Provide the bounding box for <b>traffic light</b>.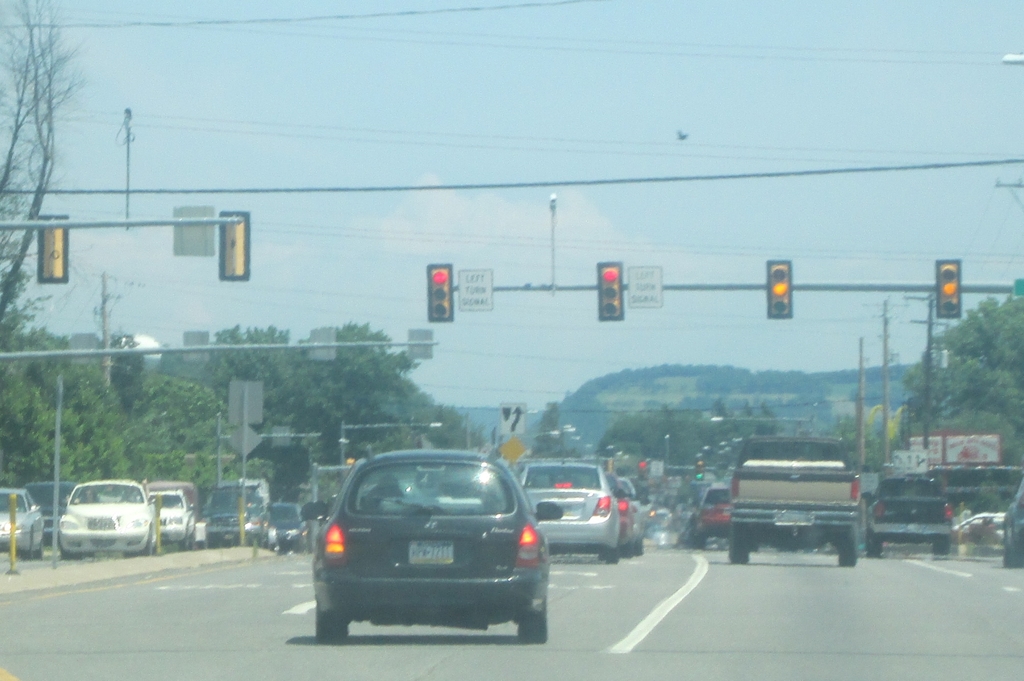
bbox=(767, 263, 793, 319).
